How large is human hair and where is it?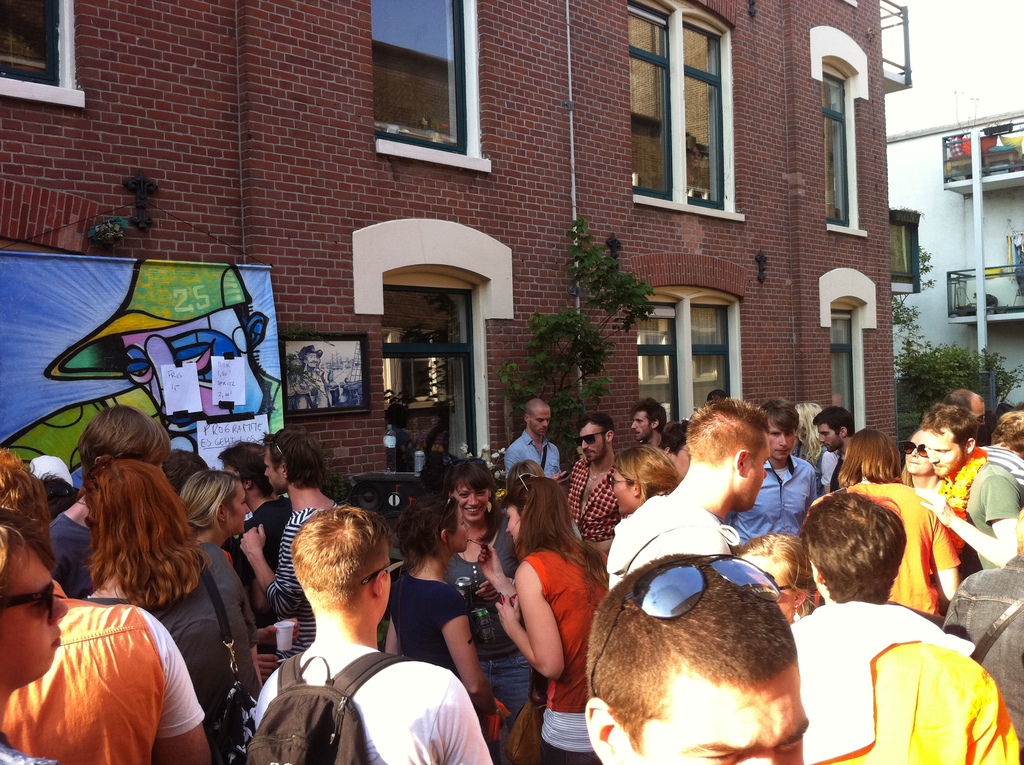
Bounding box: BBox(943, 388, 982, 412).
